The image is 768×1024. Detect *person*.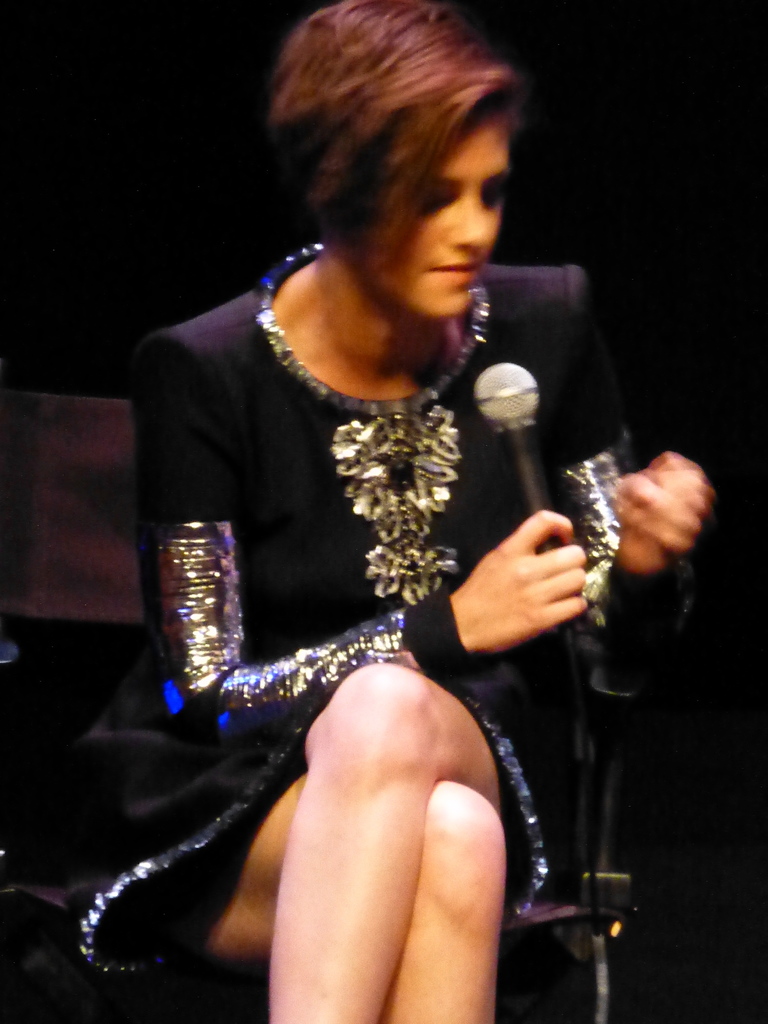
Detection: detection(110, 0, 667, 1023).
